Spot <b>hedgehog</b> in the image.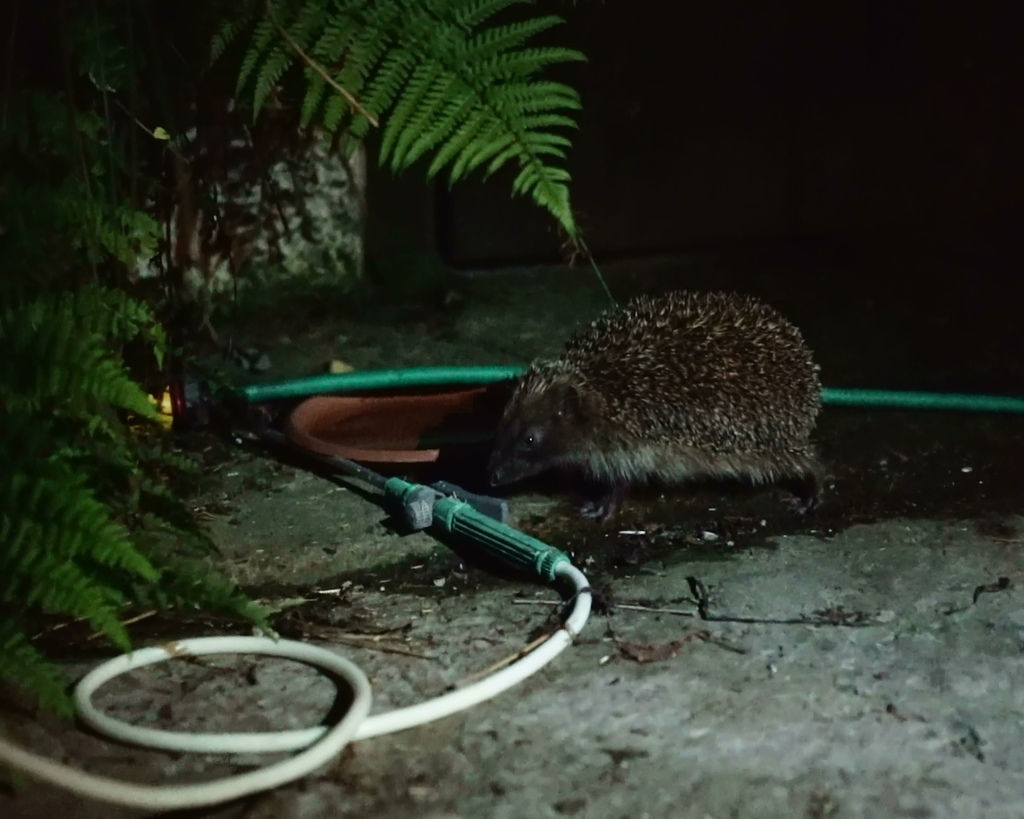
<b>hedgehog</b> found at {"x1": 481, "y1": 285, "x2": 829, "y2": 519}.
